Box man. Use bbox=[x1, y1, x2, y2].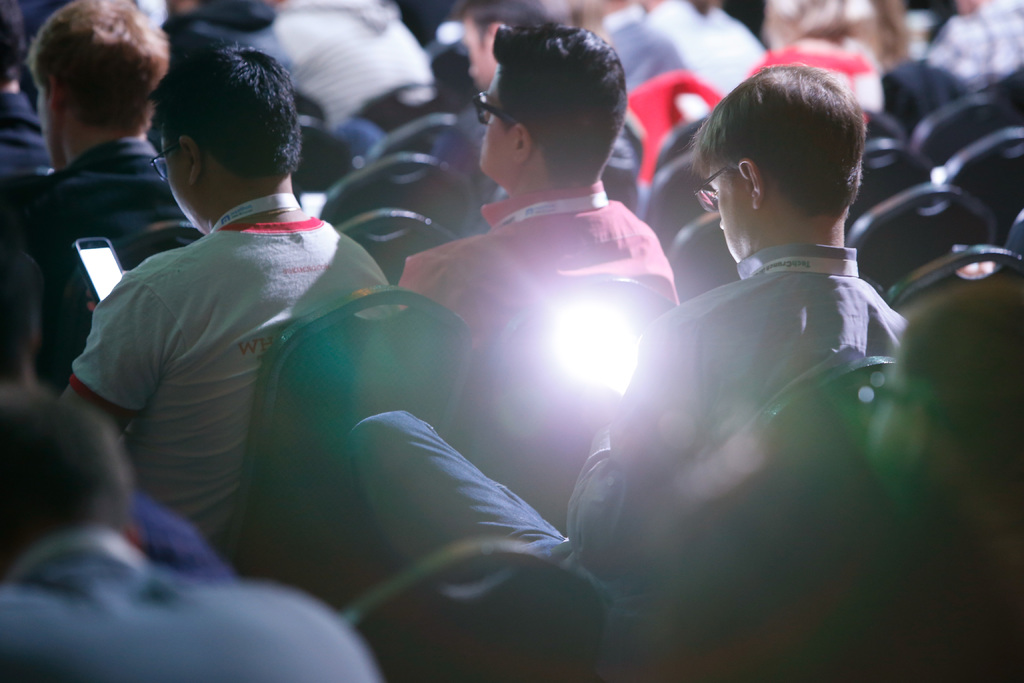
bbox=[0, 378, 376, 682].
